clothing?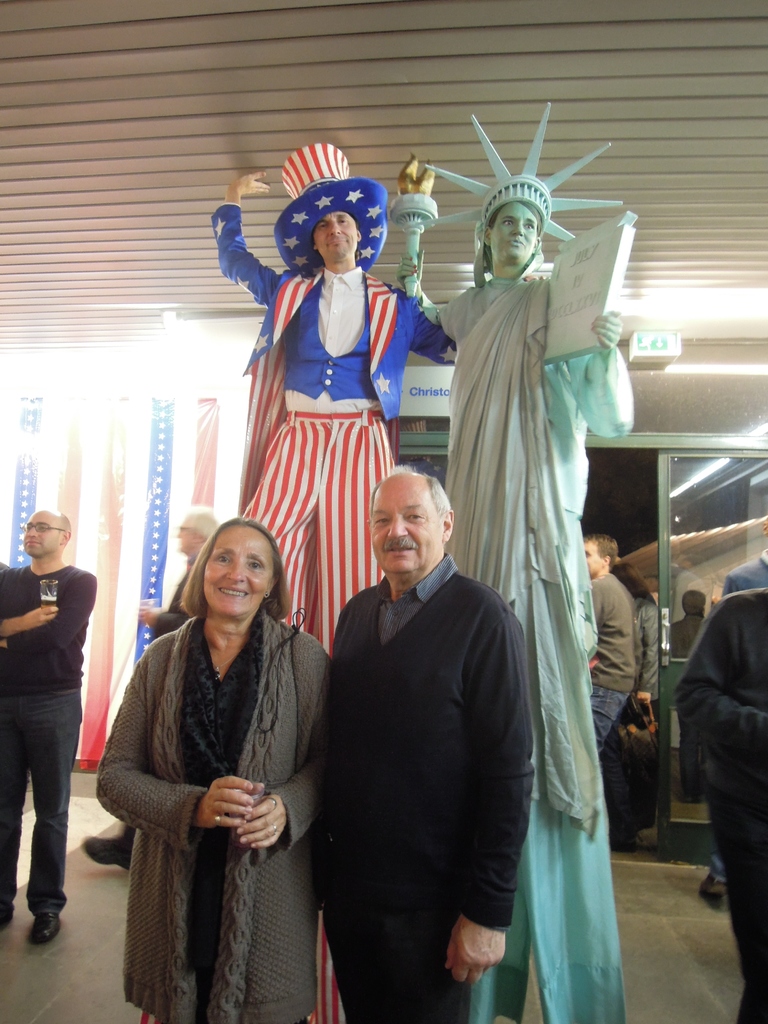
[x1=589, y1=569, x2=653, y2=751]
